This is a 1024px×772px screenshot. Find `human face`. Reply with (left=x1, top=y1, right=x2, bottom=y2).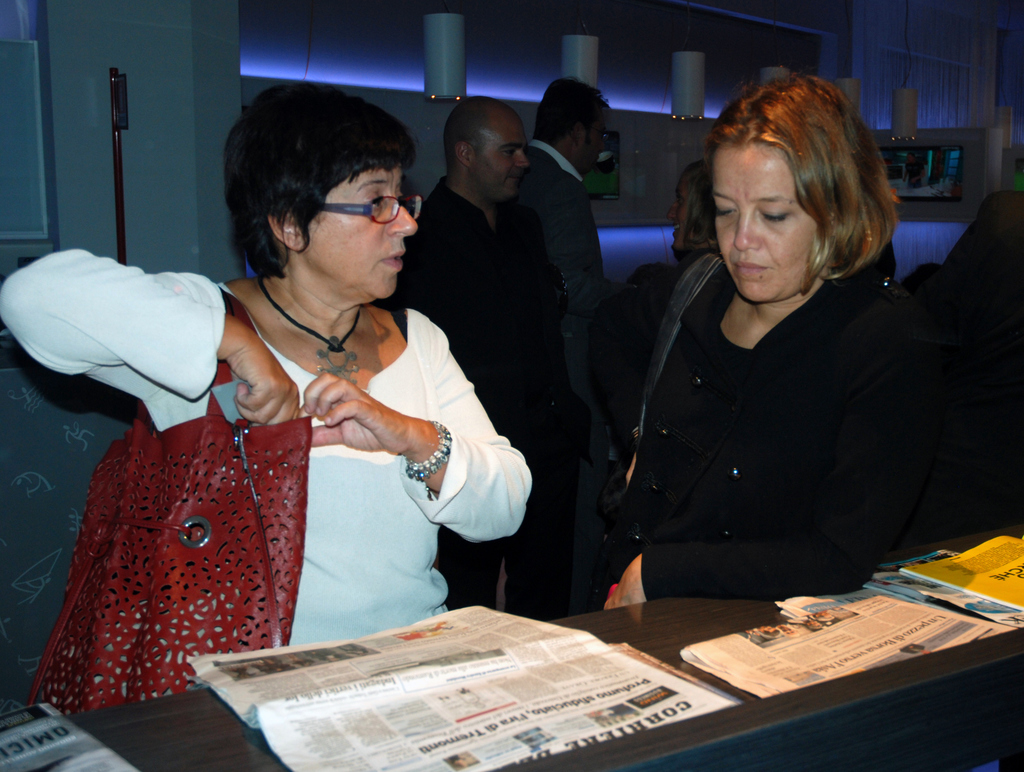
(left=296, top=164, right=415, bottom=301).
